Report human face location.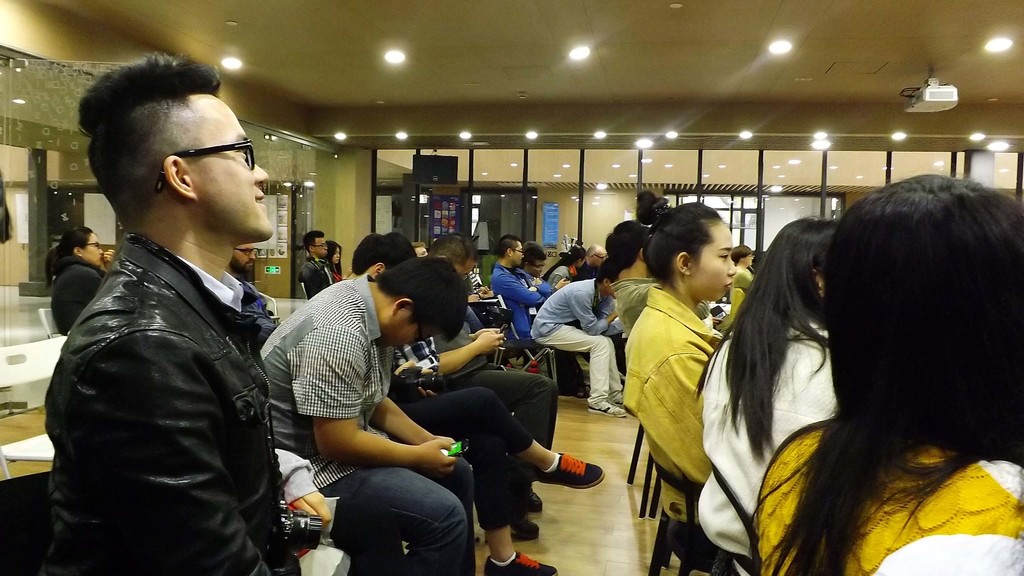
Report: 315/235/325/259.
